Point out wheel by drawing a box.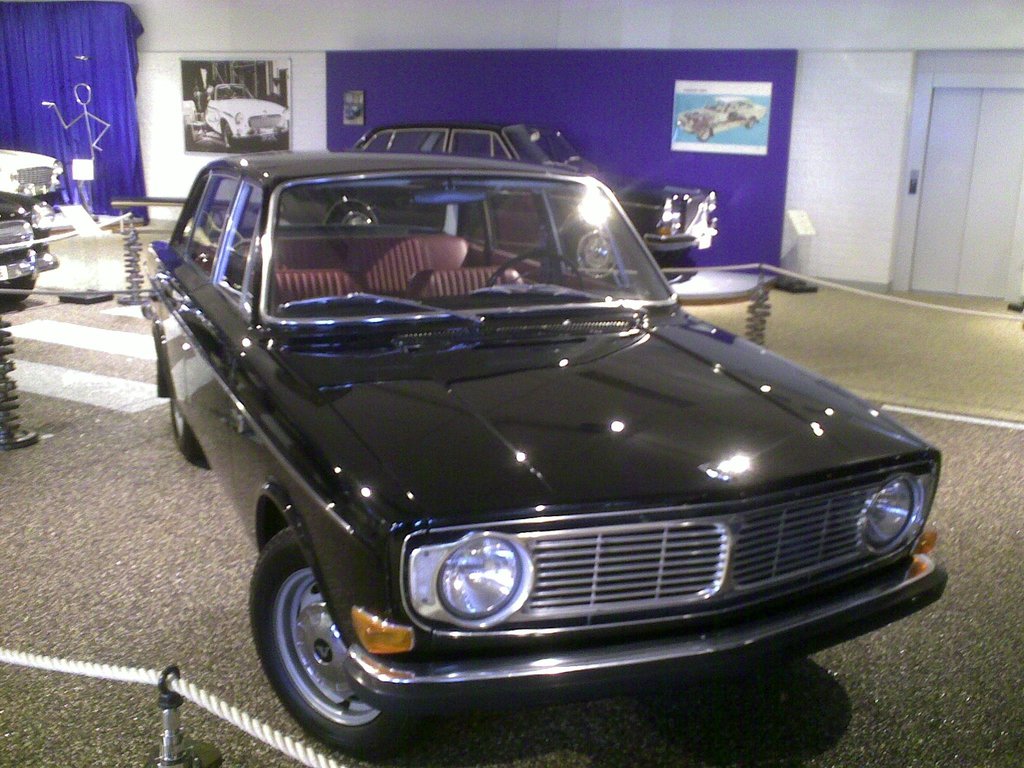
[169, 397, 195, 464].
